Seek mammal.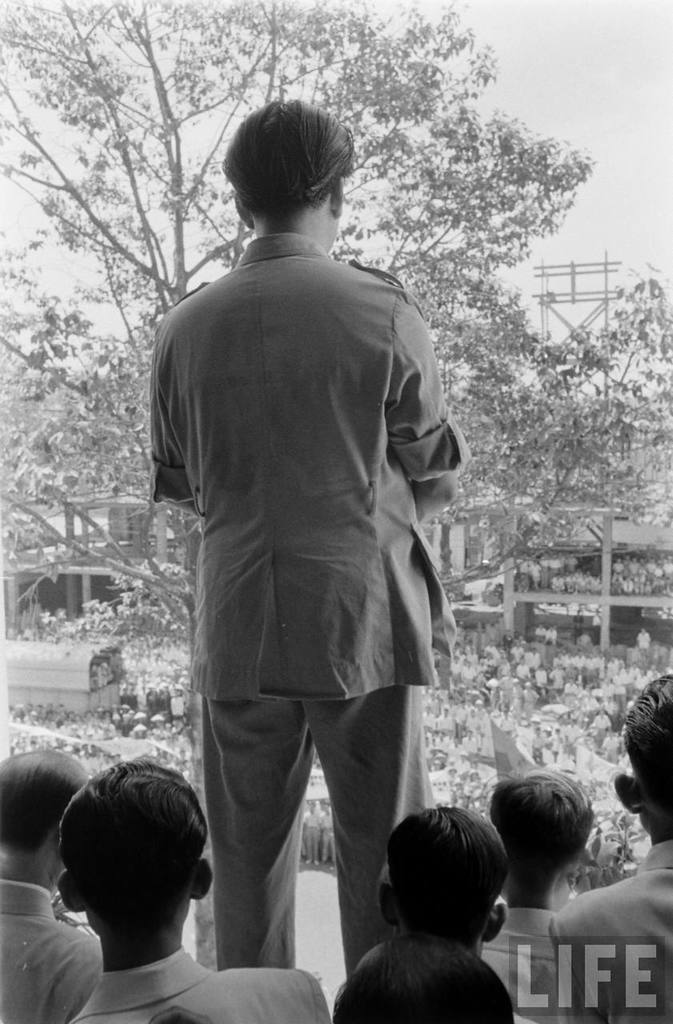
{"x1": 547, "y1": 666, "x2": 672, "y2": 1023}.
